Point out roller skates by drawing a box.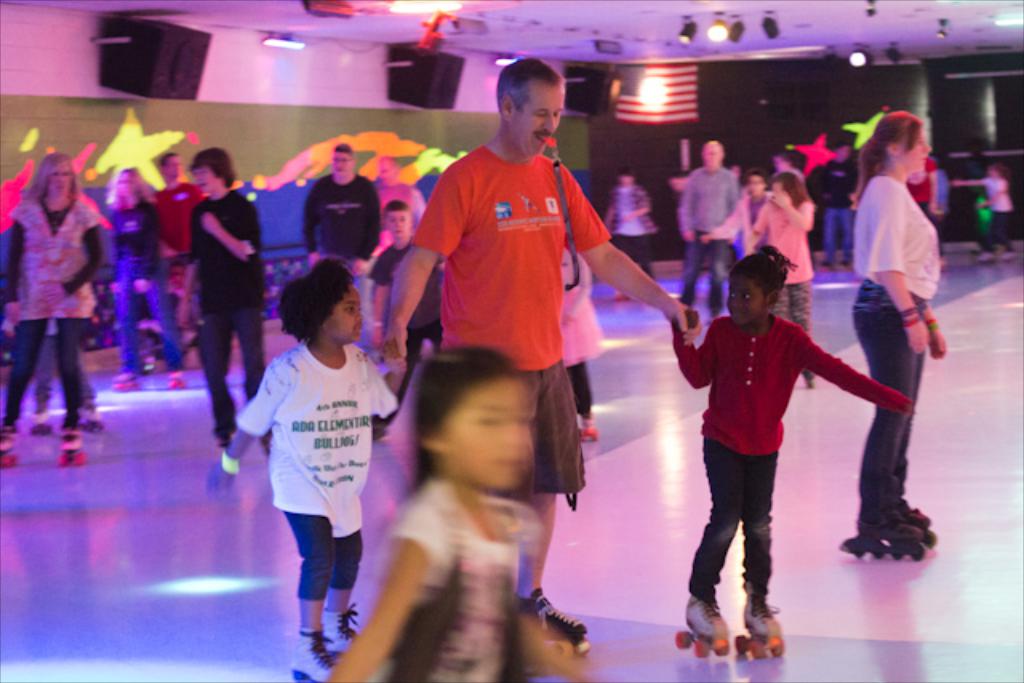
left=578, top=417, right=600, bottom=440.
